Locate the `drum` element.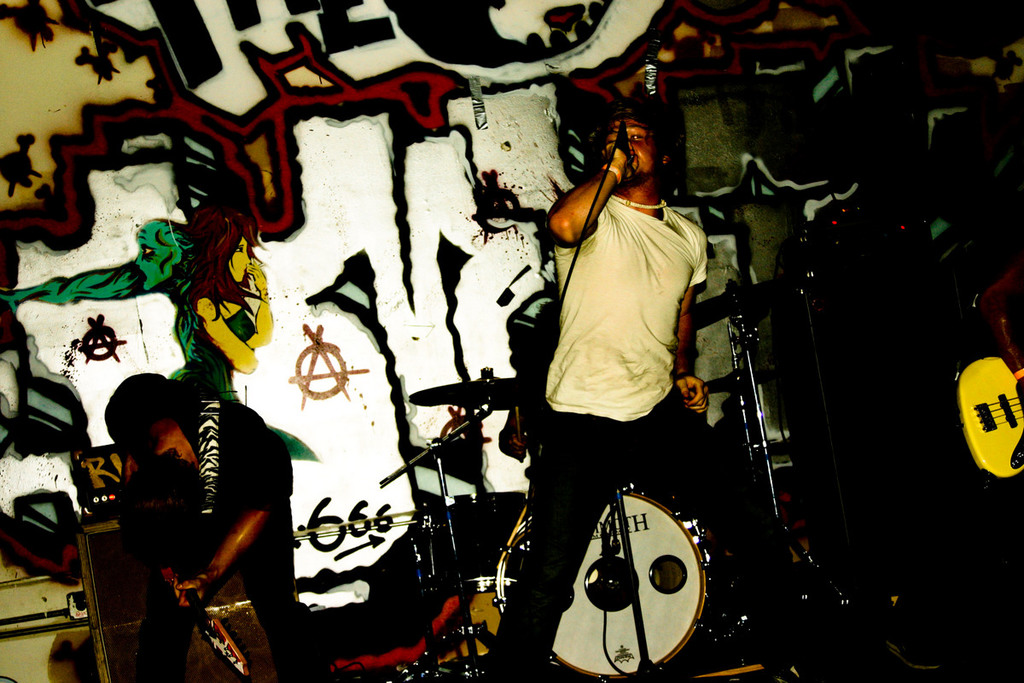
Element bbox: <box>494,486,703,680</box>.
